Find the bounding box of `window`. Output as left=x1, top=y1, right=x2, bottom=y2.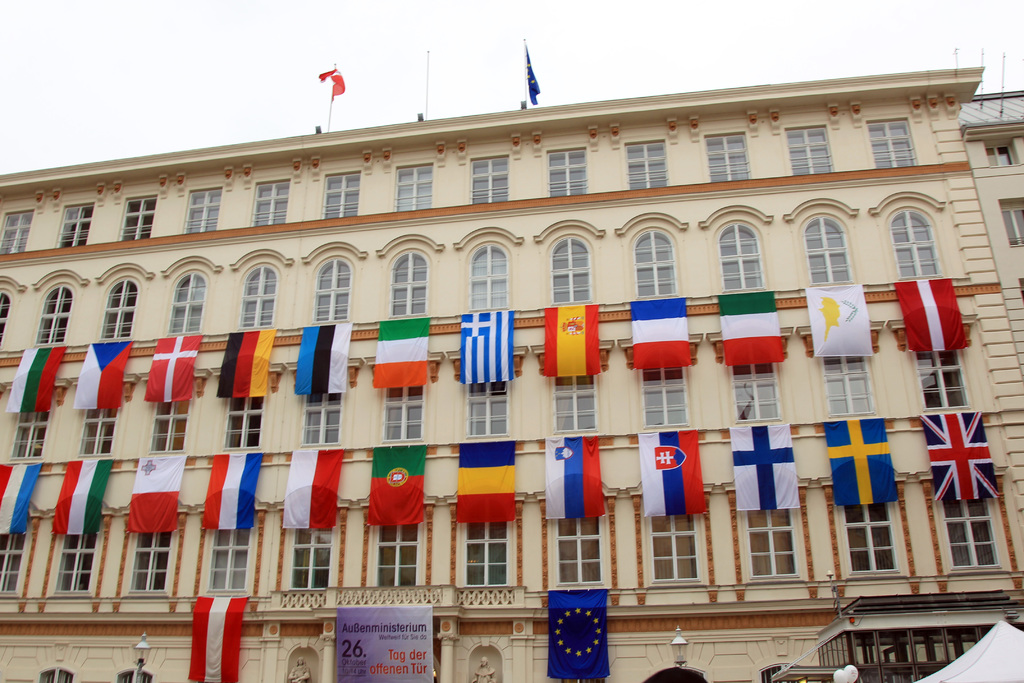
left=184, top=188, right=220, bottom=227.
